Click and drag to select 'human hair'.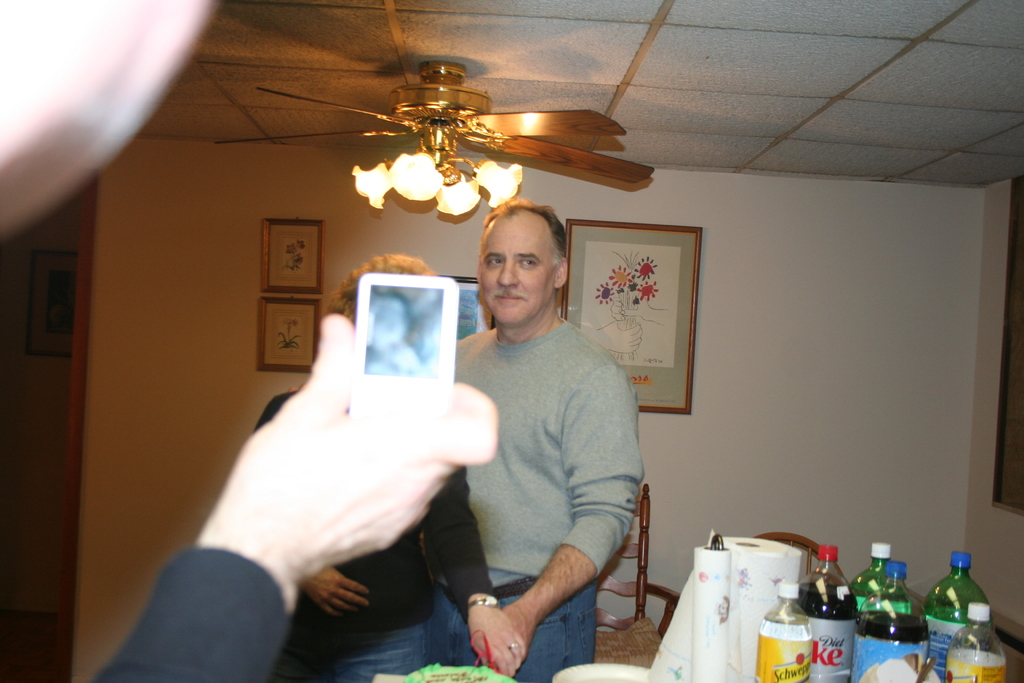
Selection: locate(332, 250, 431, 323).
